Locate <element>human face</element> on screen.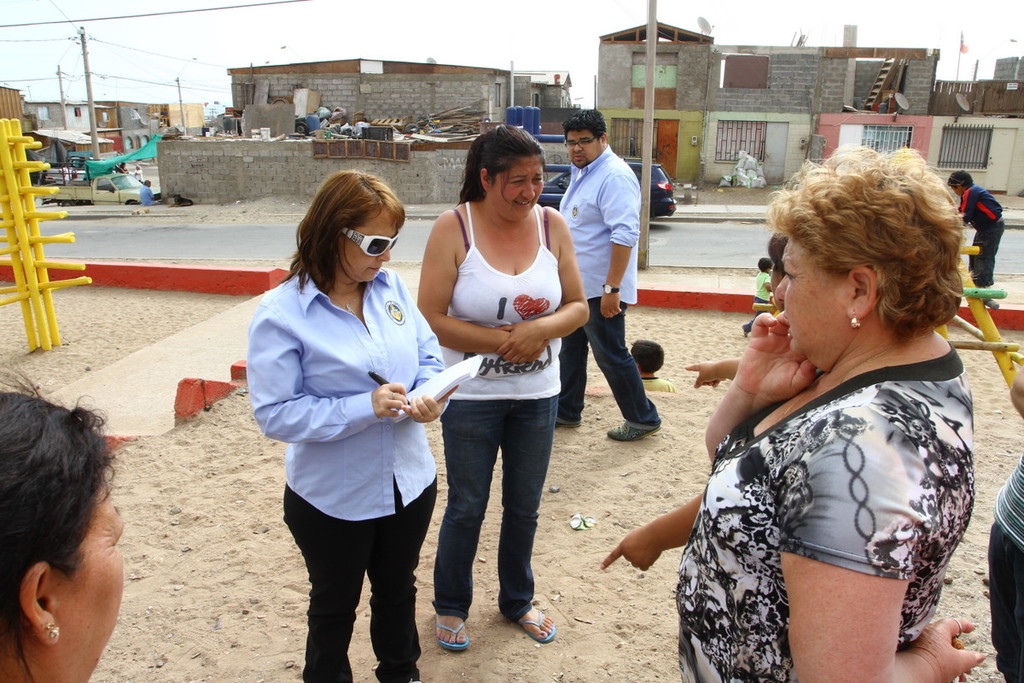
On screen at crop(335, 205, 399, 283).
